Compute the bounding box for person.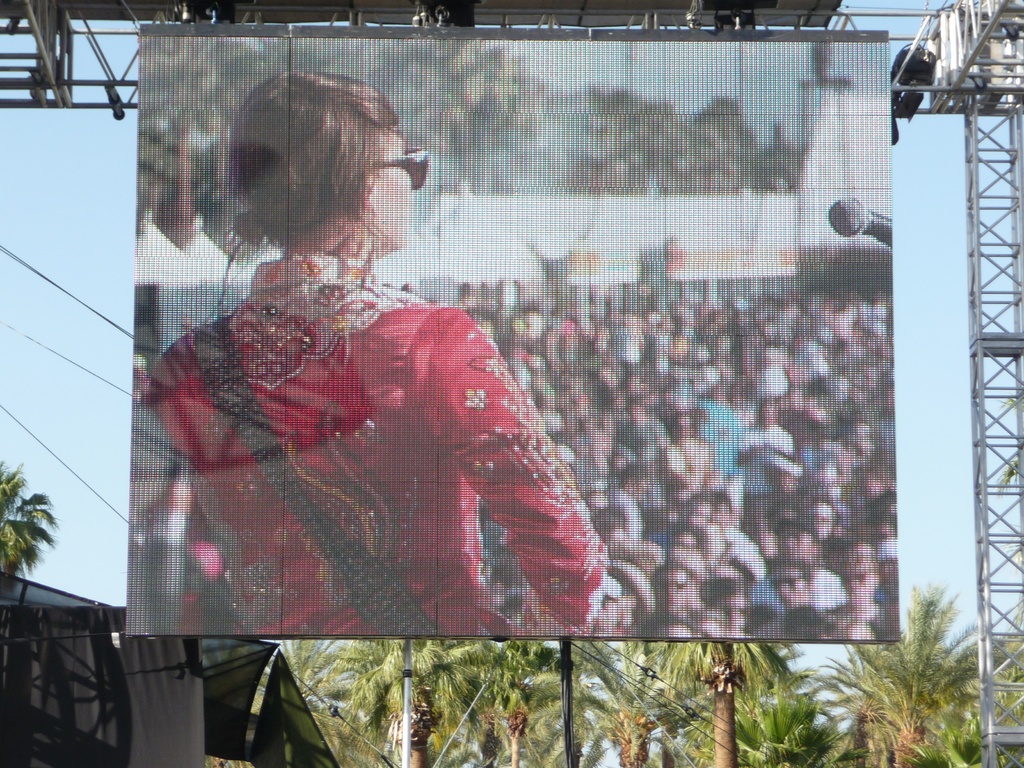
140:100:603:738.
